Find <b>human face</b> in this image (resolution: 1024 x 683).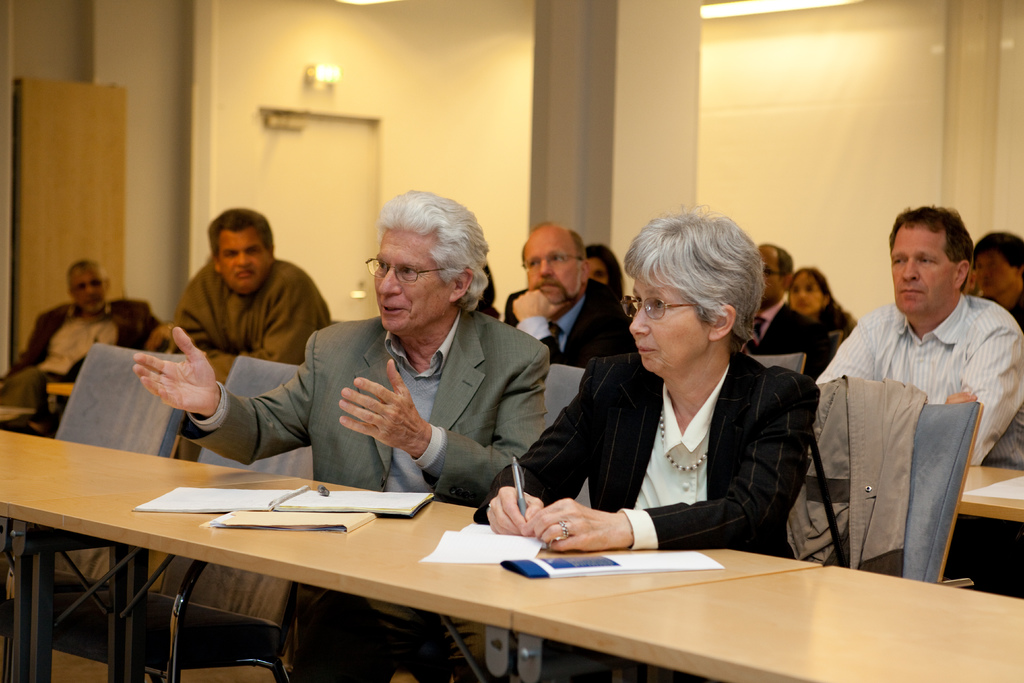
bbox=(790, 269, 821, 314).
